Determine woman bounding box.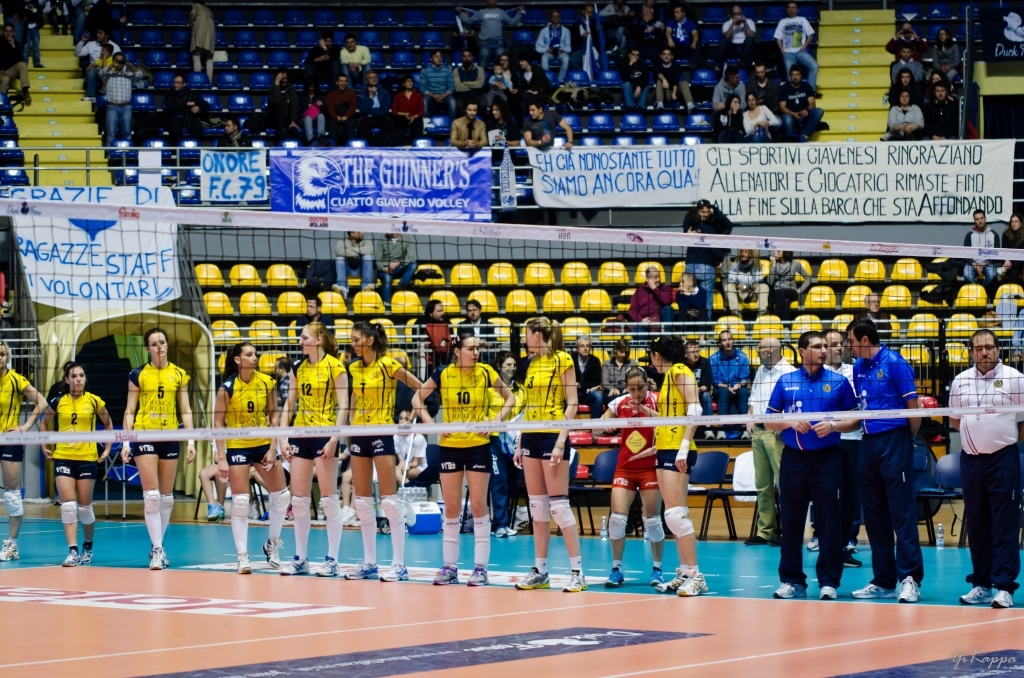
Determined: <box>1005,209,1023,282</box>.
